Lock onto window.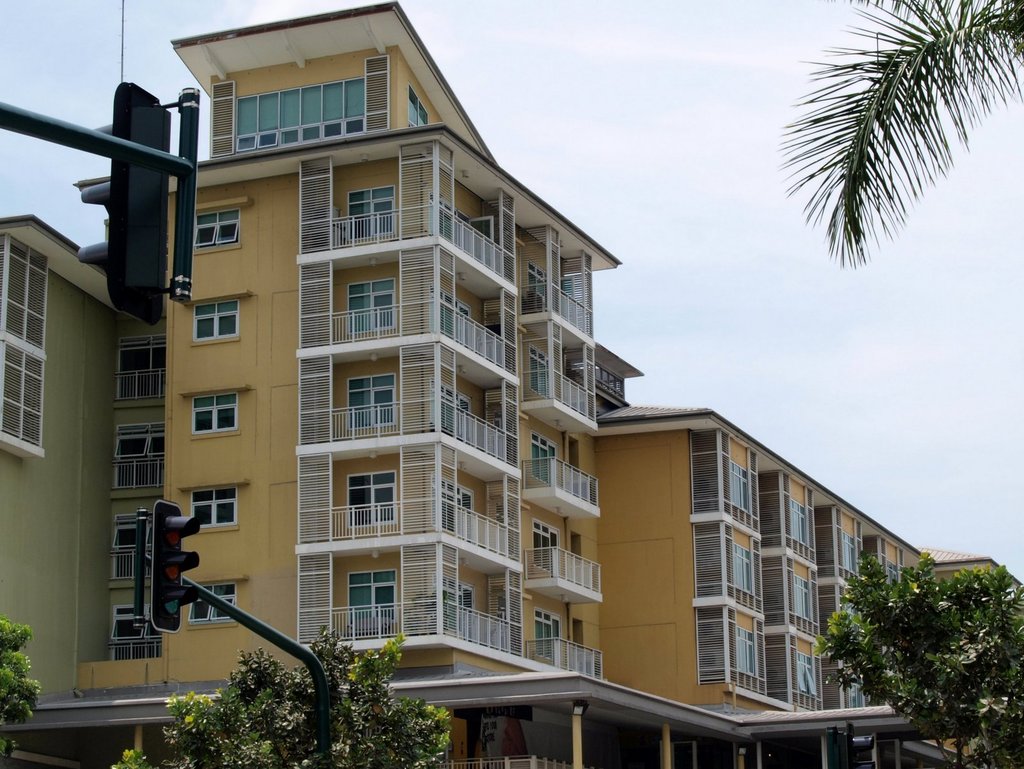
Locked: pyautogui.locateOnScreen(348, 374, 394, 425).
